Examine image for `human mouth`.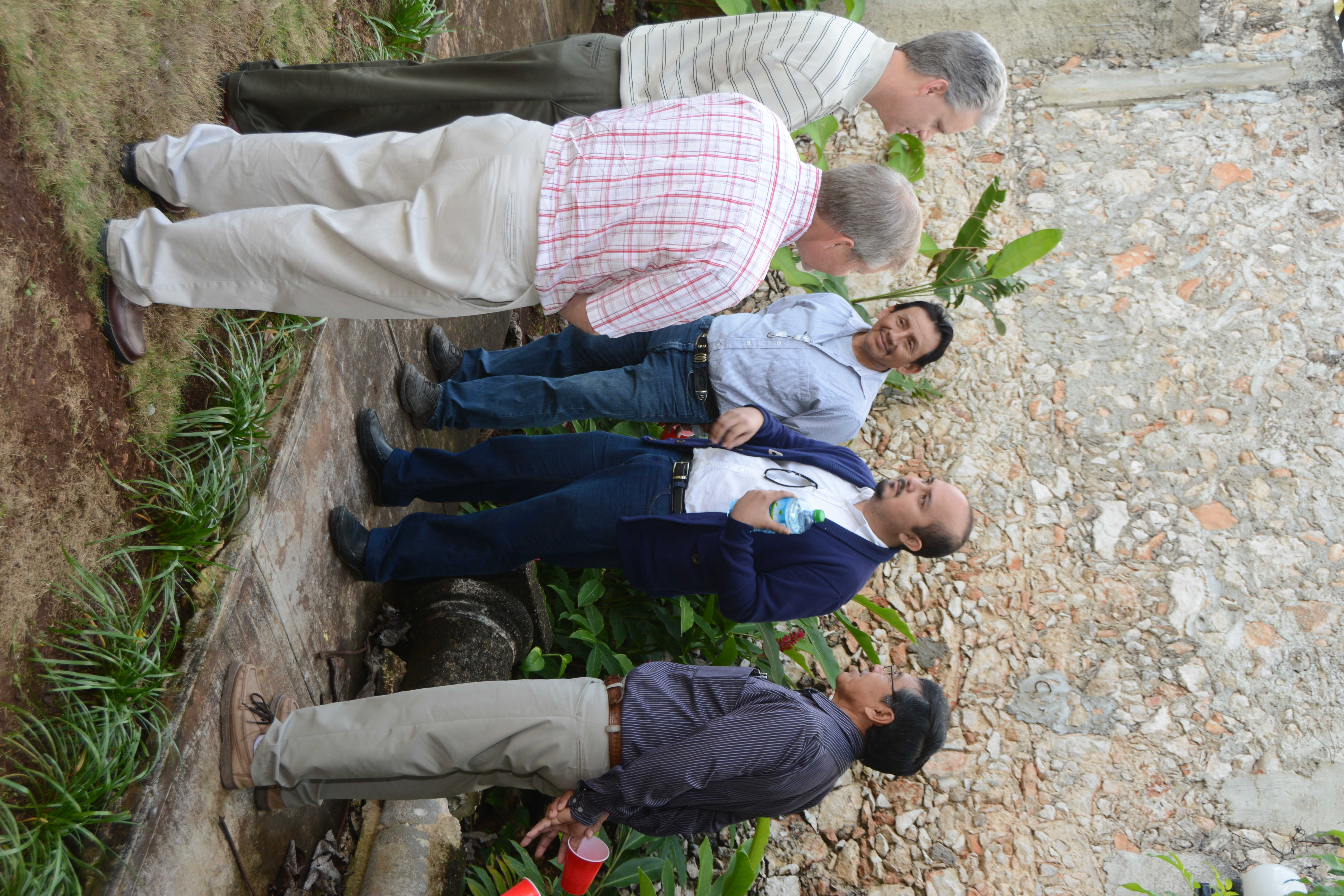
Examination result: 201, 28, 205, 30.
